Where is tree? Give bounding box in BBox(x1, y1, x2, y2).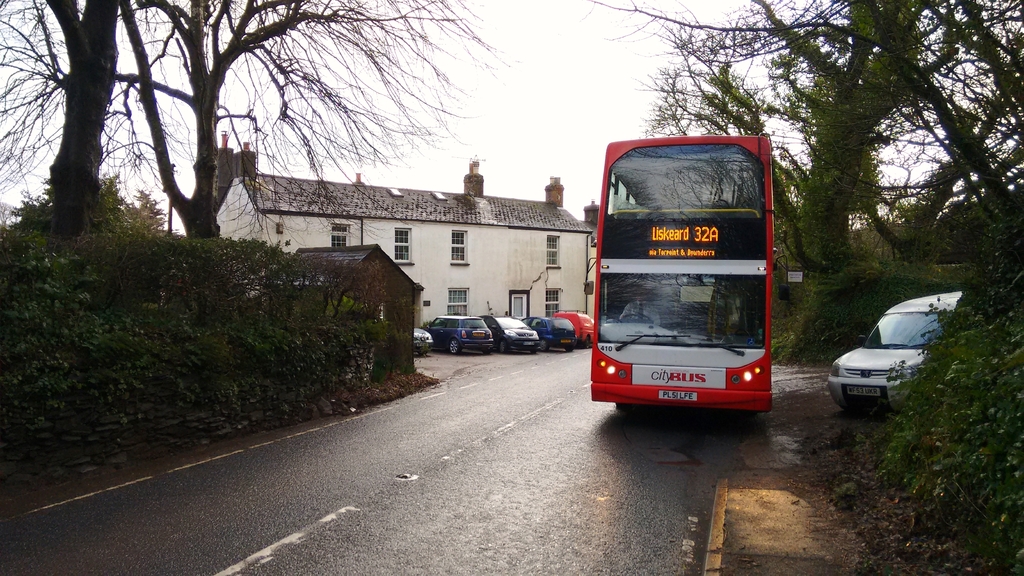
BBox(585, 0, 1022, 351).
